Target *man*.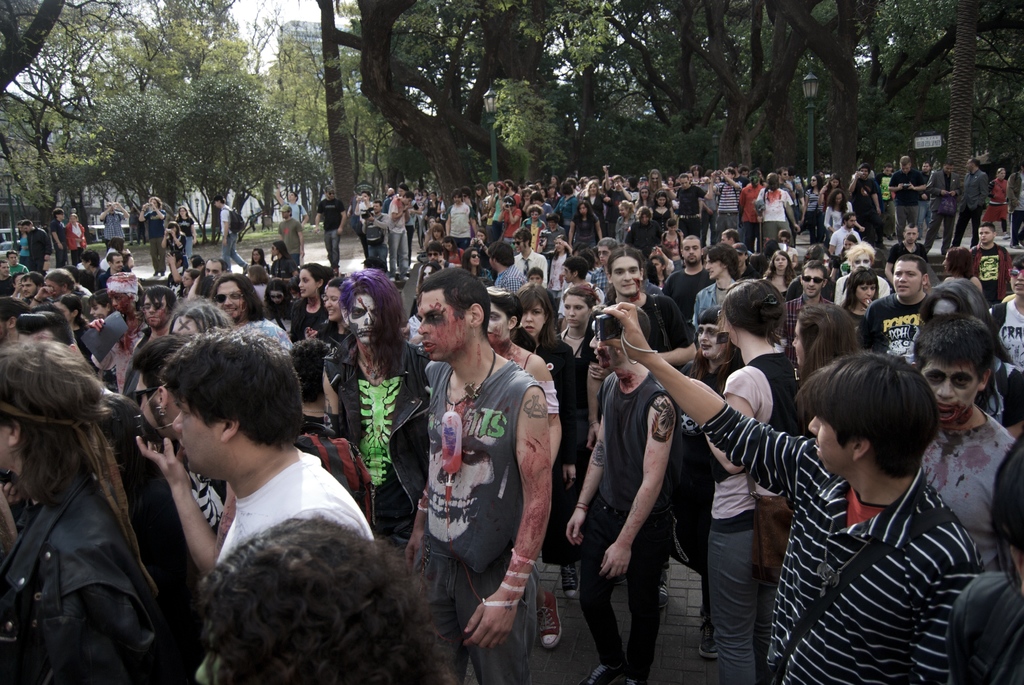
Target region: 129/333/237/684.
